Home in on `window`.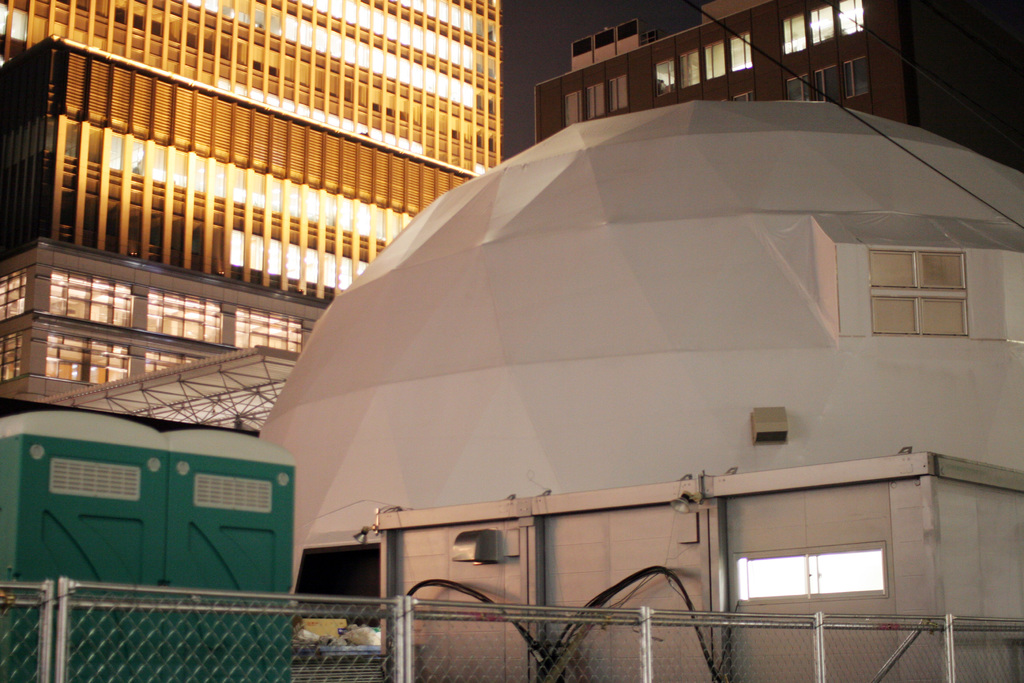
Homed in at rect(784, 51, 870, 103).
